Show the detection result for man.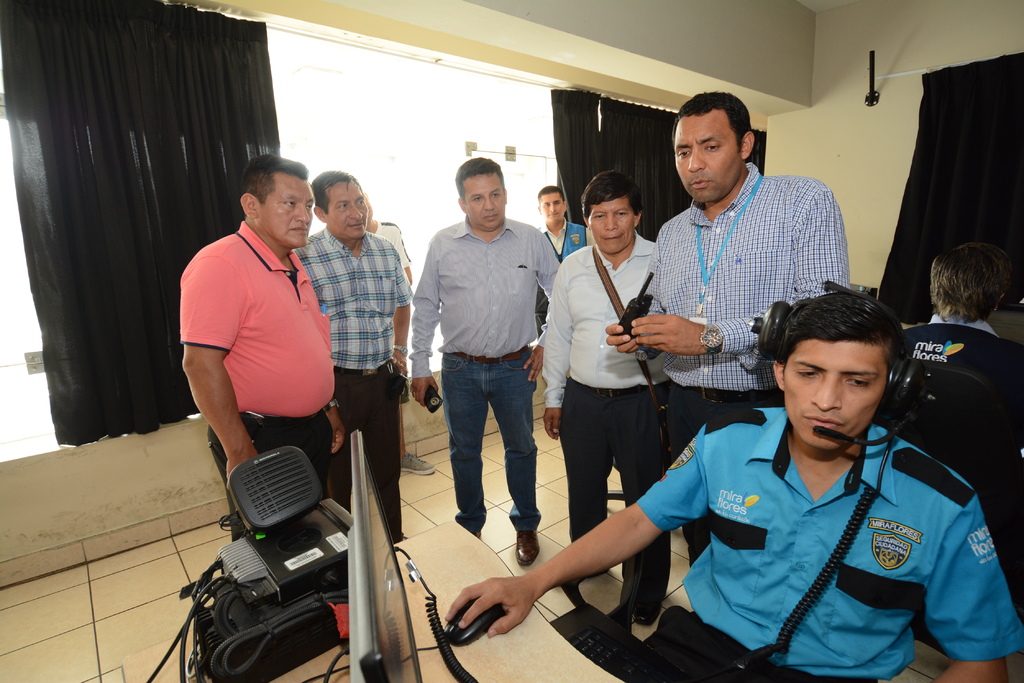
(534, 184, 593, 334).
